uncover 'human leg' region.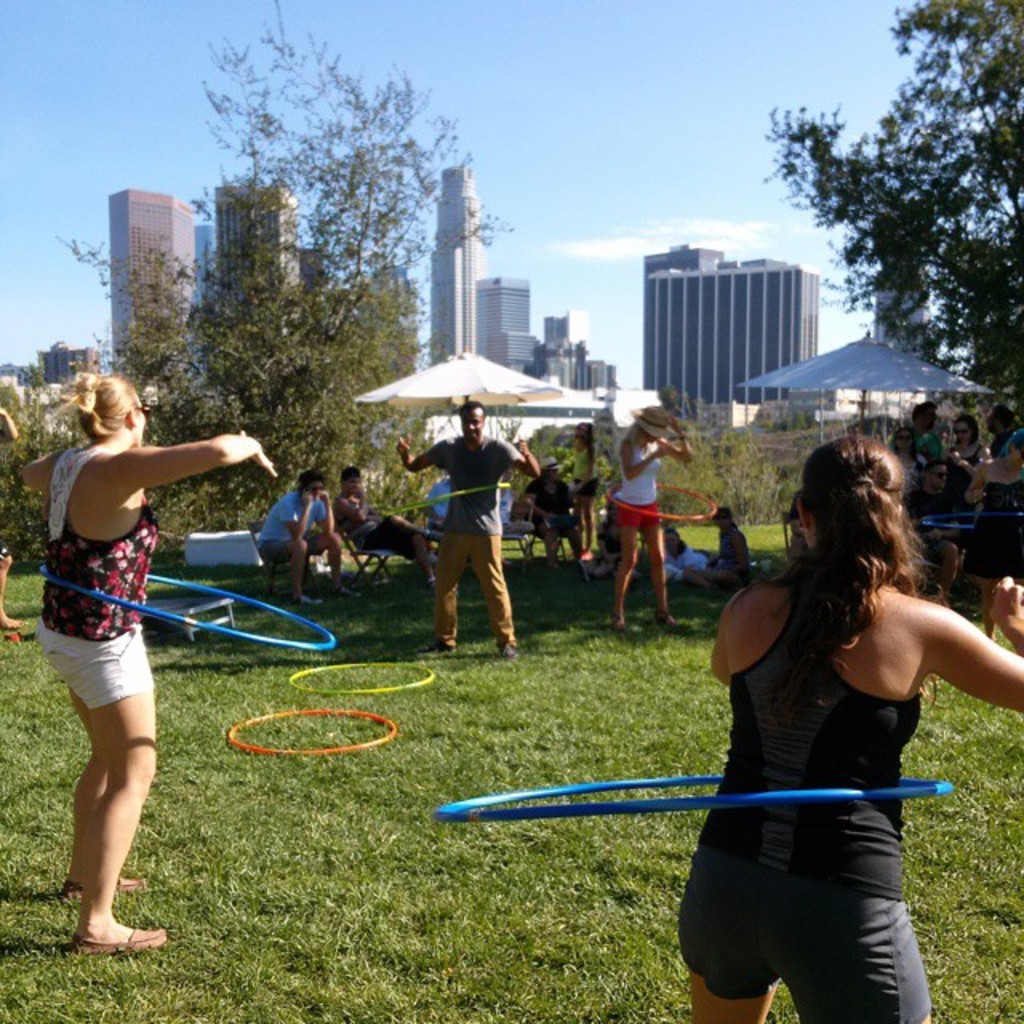
Uncovered: {"x1": 0, "y1": 541, "x2": 29, "y2": 632}.
